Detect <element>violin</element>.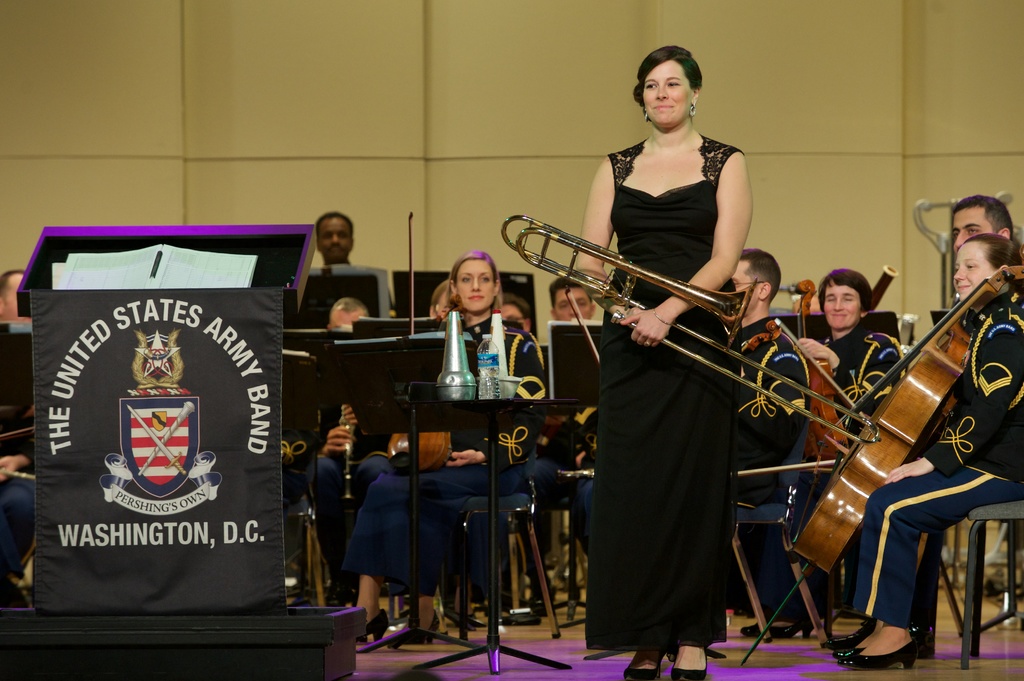
Detected at 562,288,604,365.
